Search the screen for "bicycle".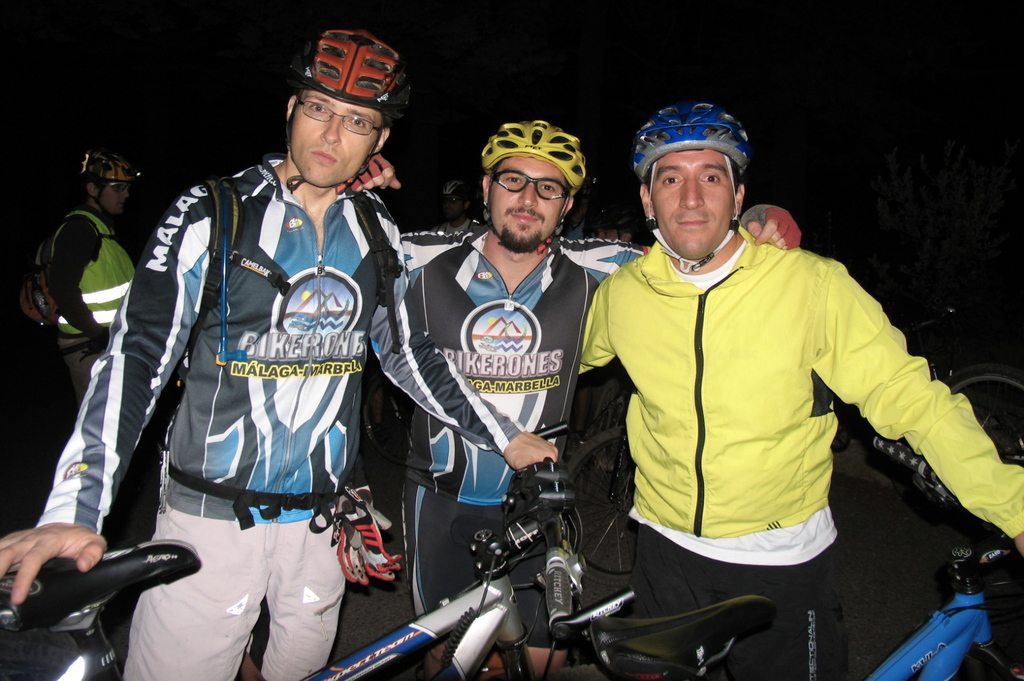
Found at 584, 435, 1023, 680.
